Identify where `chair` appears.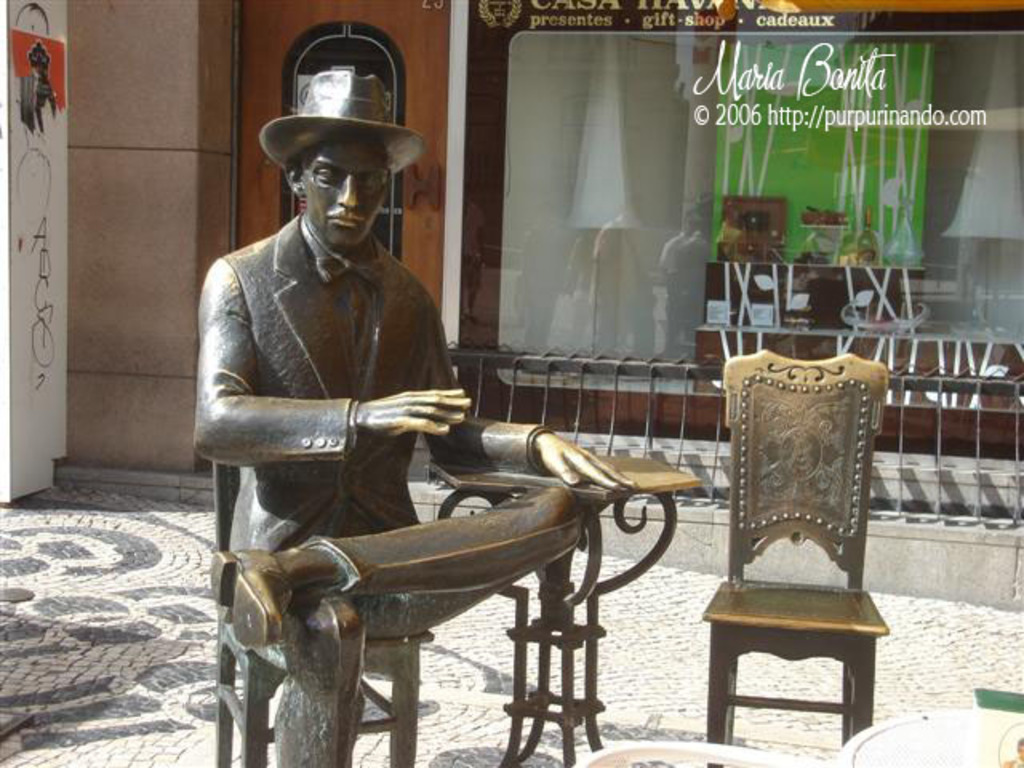
Appears at bbox(701, 349, 888, 744).
